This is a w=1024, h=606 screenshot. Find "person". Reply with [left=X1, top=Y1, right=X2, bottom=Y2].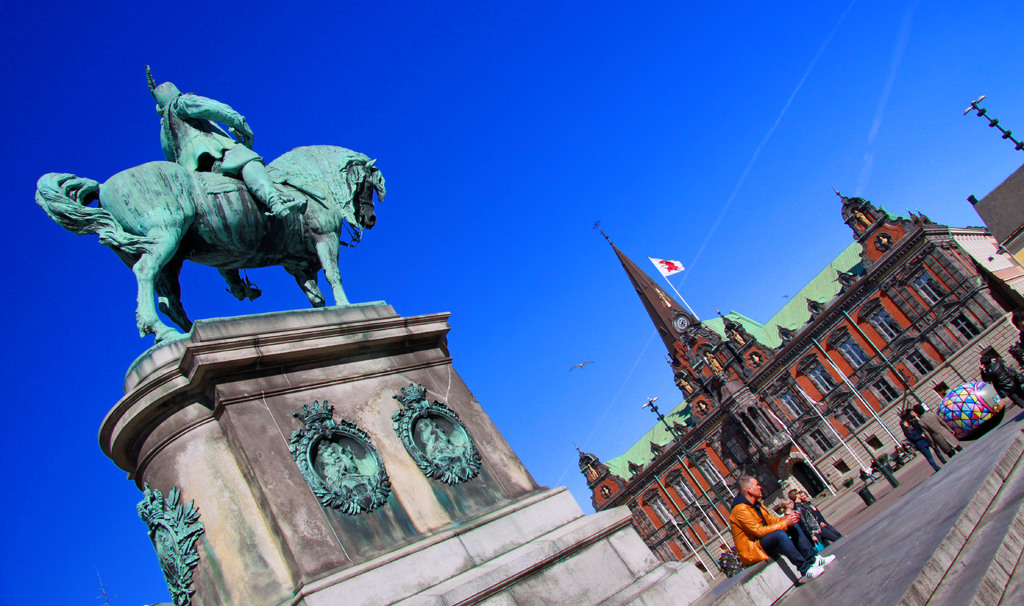
[left=413, top=418, right=468, bottom=470].
